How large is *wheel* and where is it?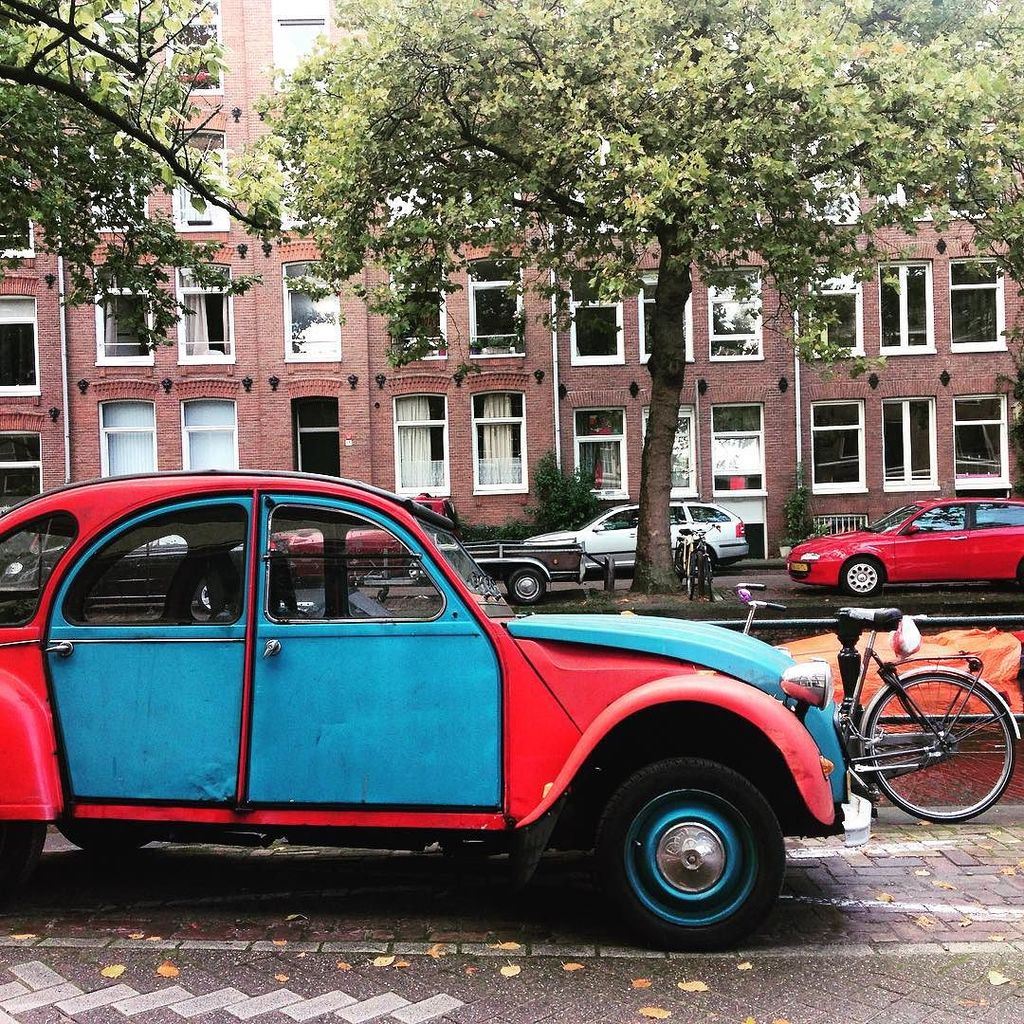
Bounding box: BBox(686, 558, 698, 599).
